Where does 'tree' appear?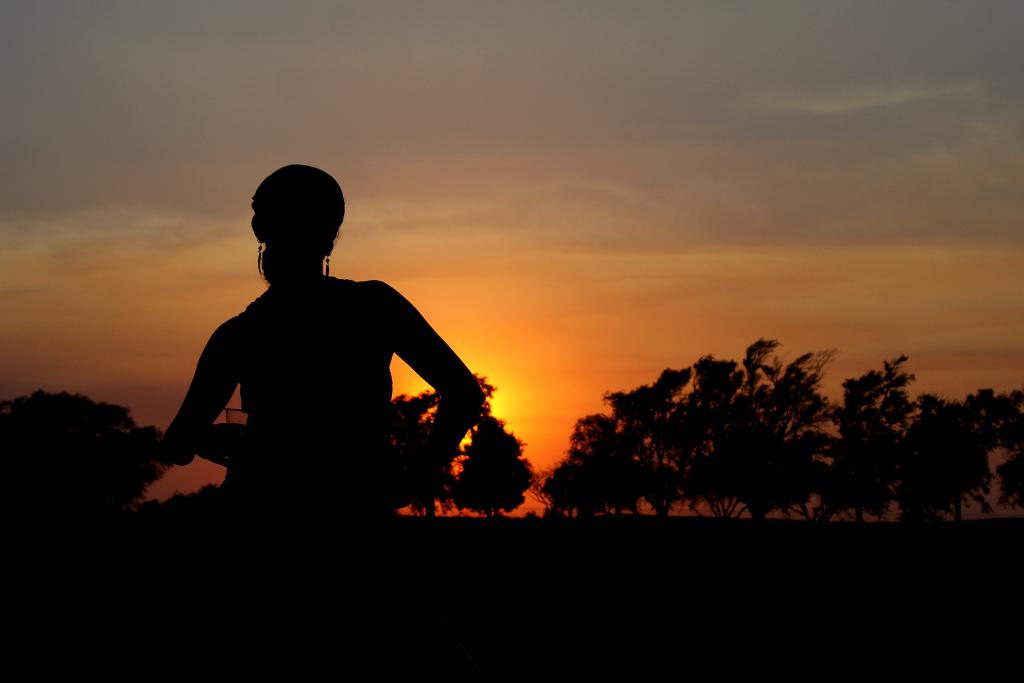
Appears at bbox=(531, 413, 646, 519).
